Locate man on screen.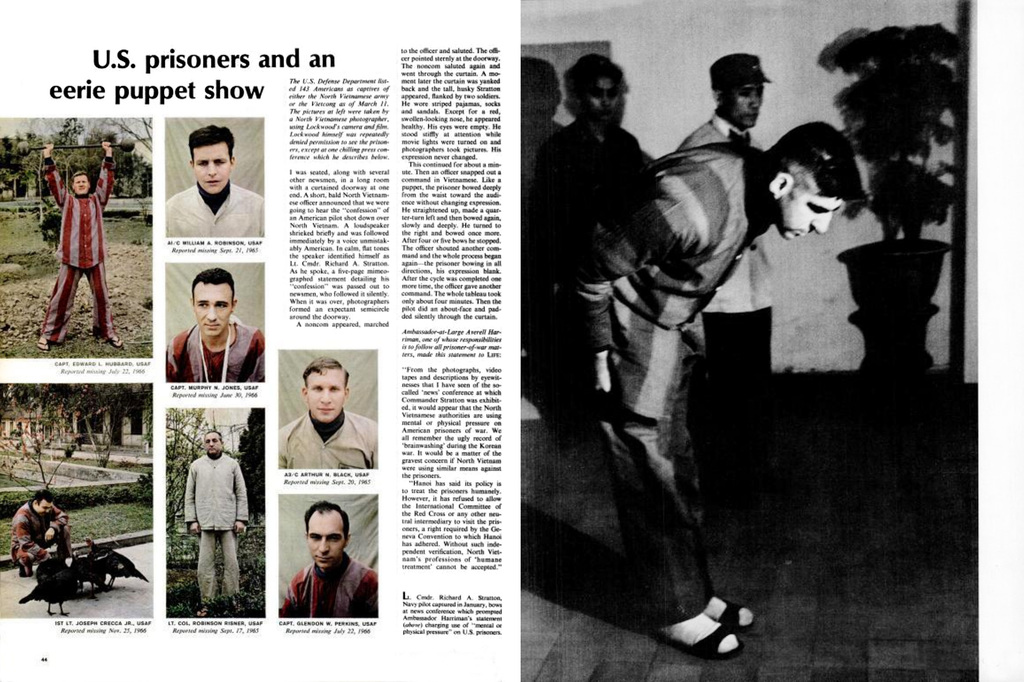
On screen at left=666, top=53, right=791, bottom=545.
